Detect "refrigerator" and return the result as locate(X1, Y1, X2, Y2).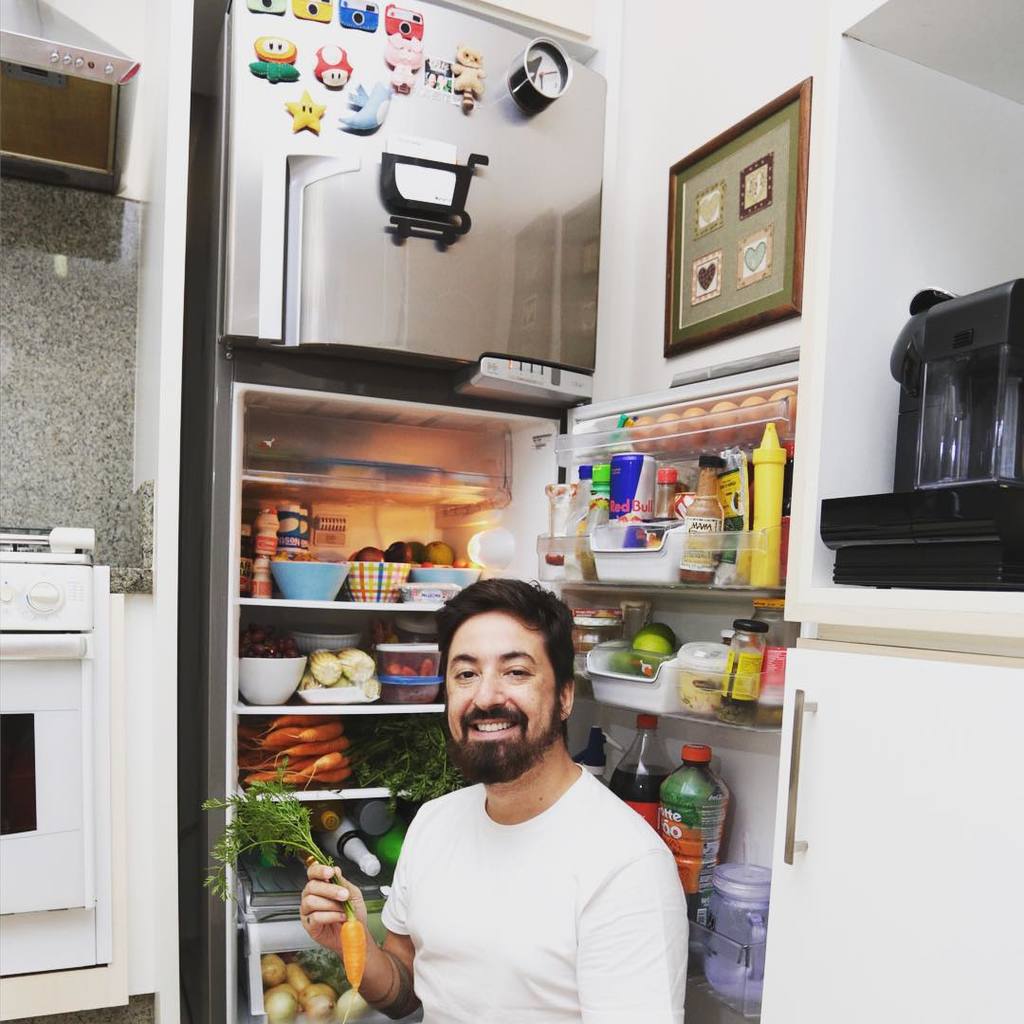
locate(180, 5, 794, 1017).
